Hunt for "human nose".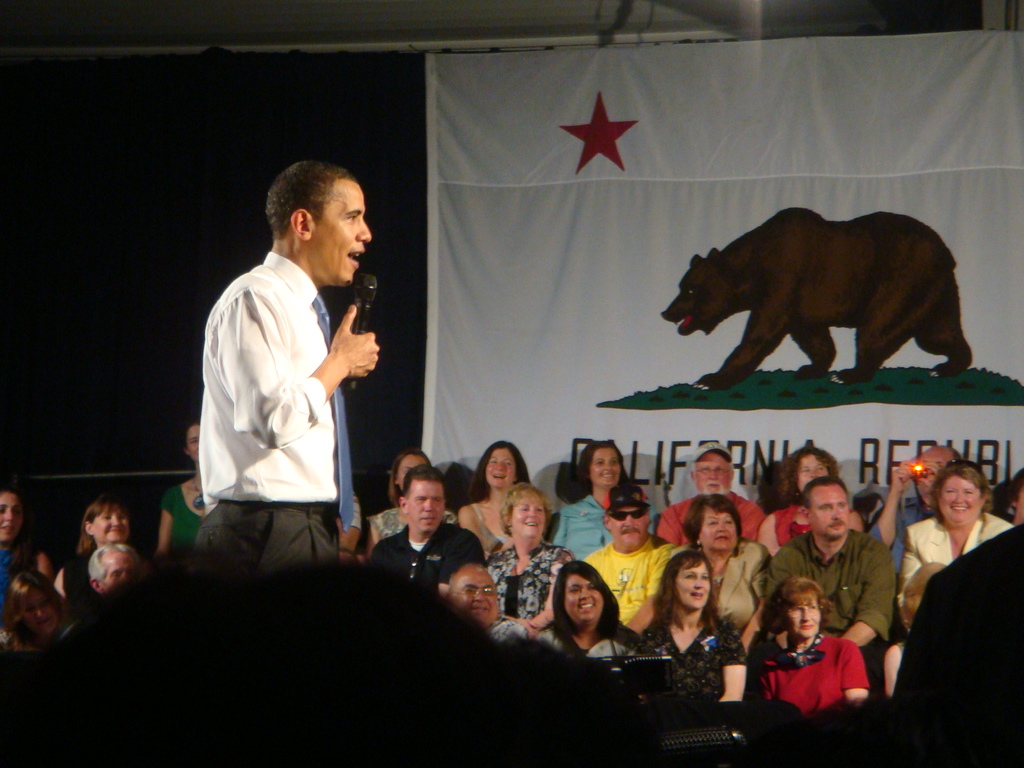
Hunted down at crop(582, 593, 591, 600).
